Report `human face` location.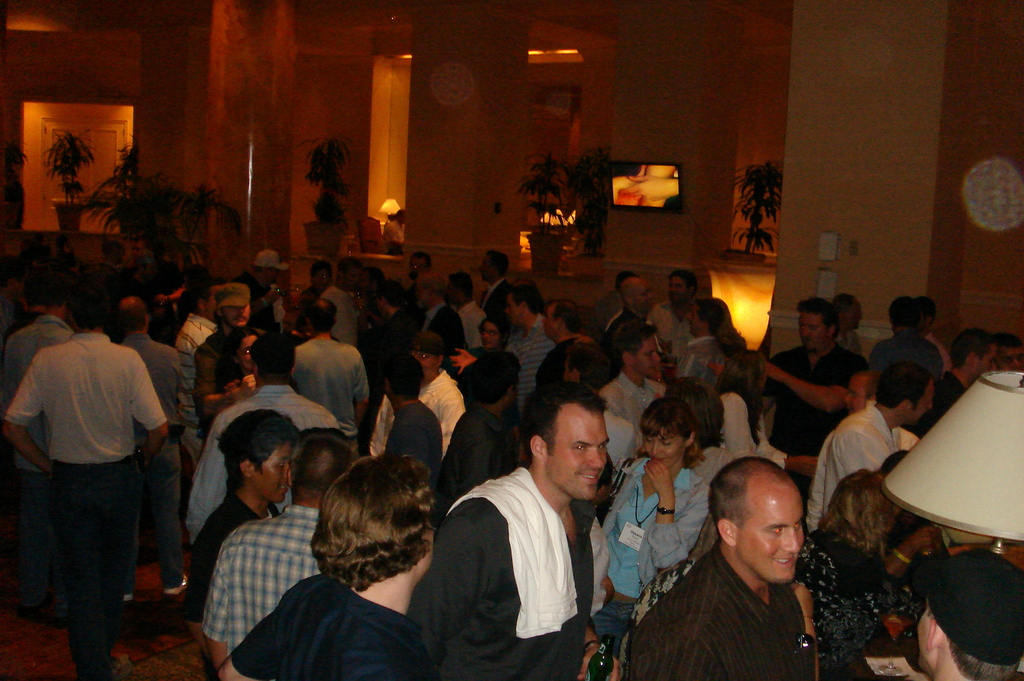
Report: [545, 404, 610, 496].
